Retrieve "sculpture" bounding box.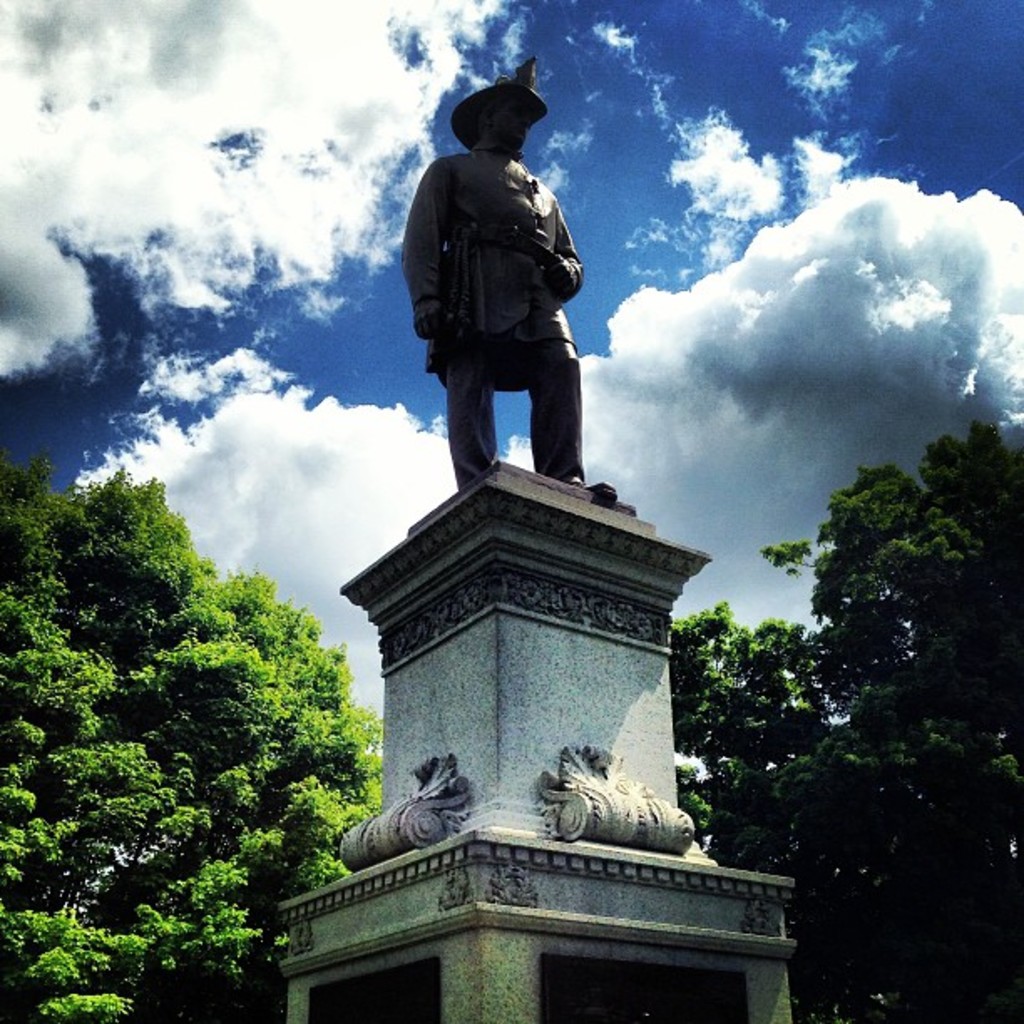
Bounding box: x1=413 y1=72 x2=624 y2=519.
